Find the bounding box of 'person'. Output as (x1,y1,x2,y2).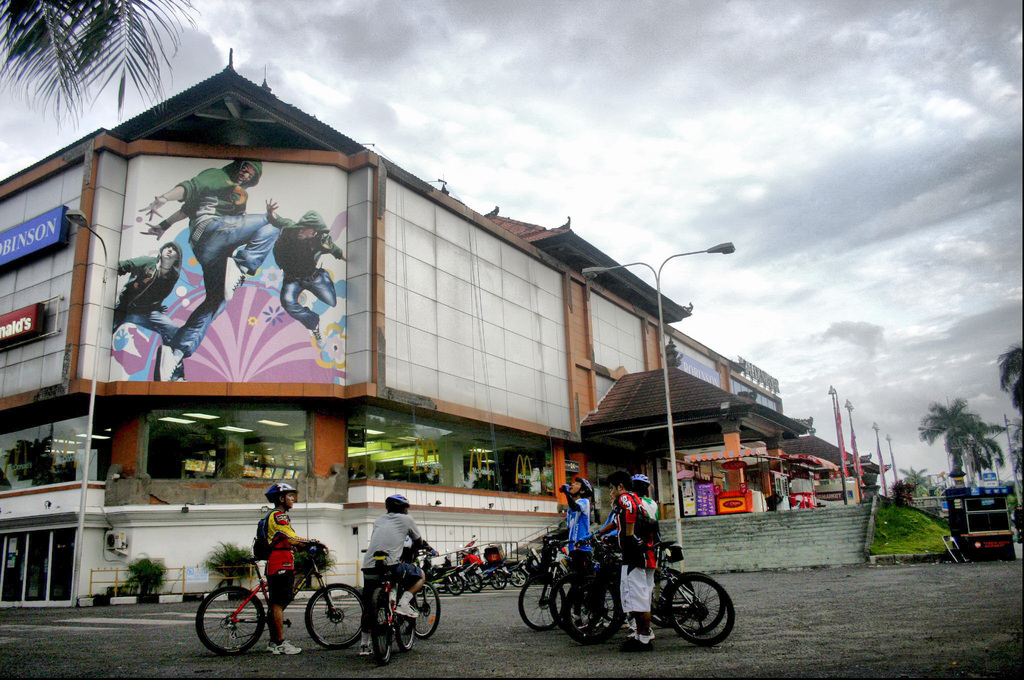
(607,470,663,635).
